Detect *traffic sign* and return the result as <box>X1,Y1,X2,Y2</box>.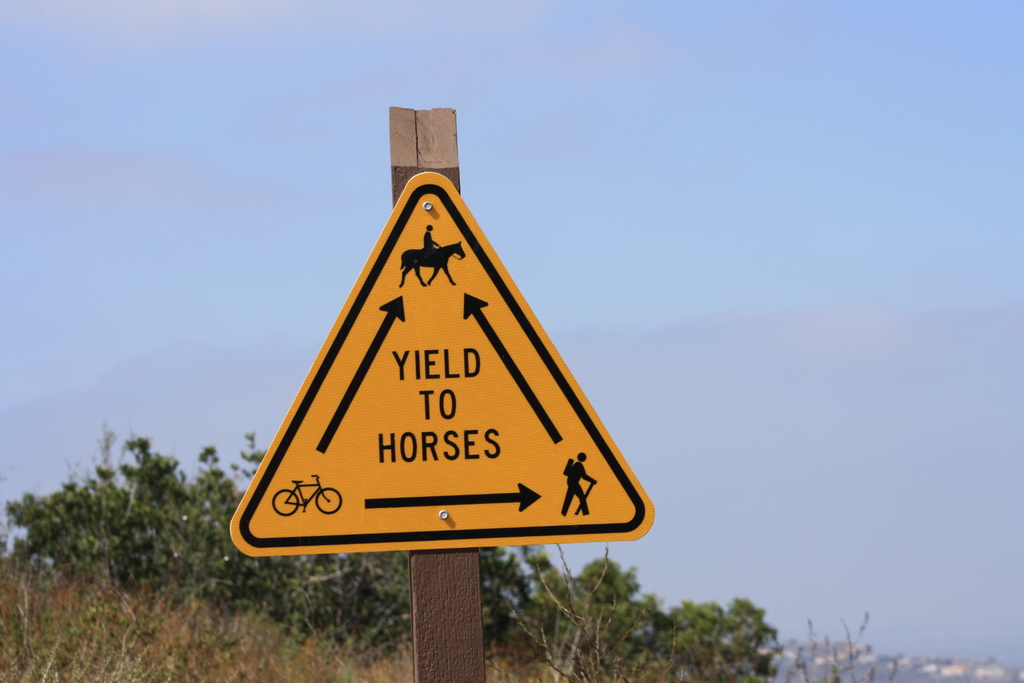
<box>221,168,660,557</box>.
